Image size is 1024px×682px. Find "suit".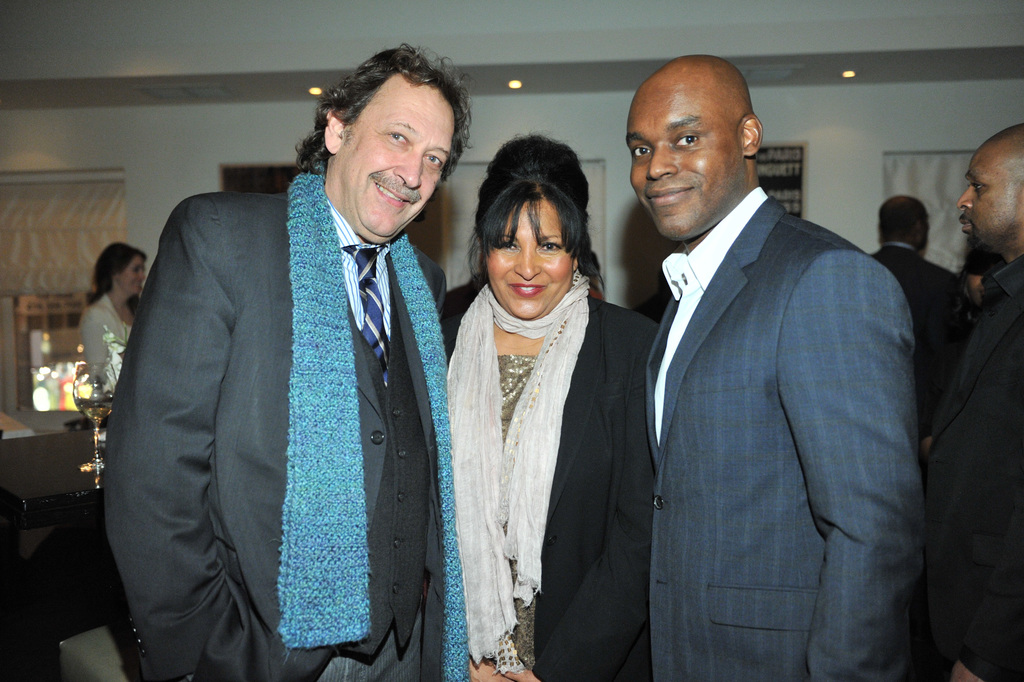
604:78:948:670.
